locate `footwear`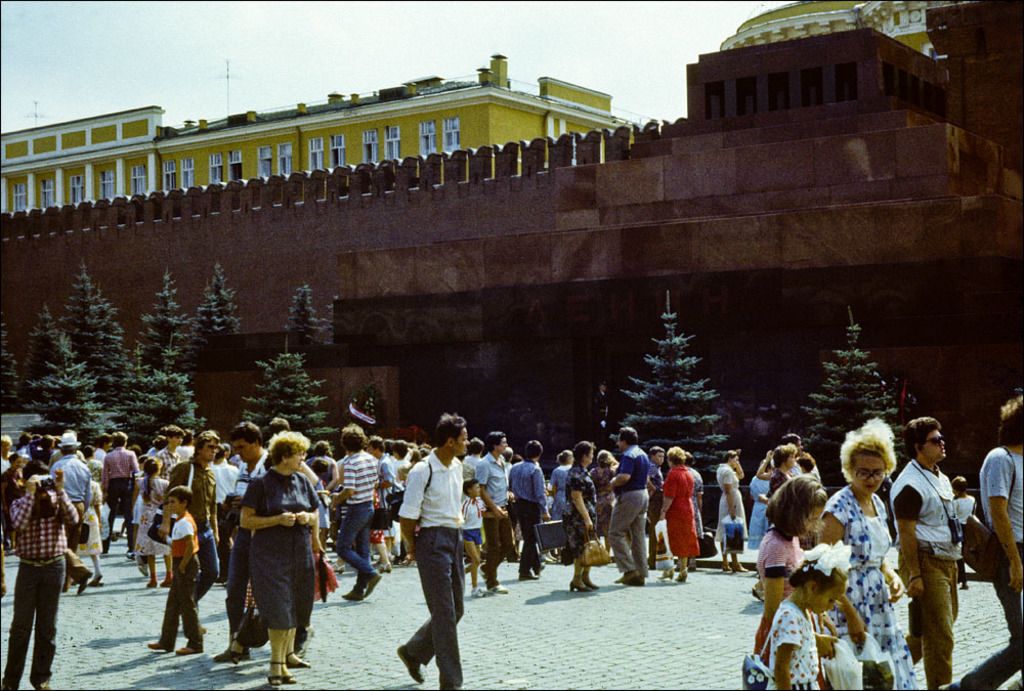
left=173, top=642, right=208, bottom=655
